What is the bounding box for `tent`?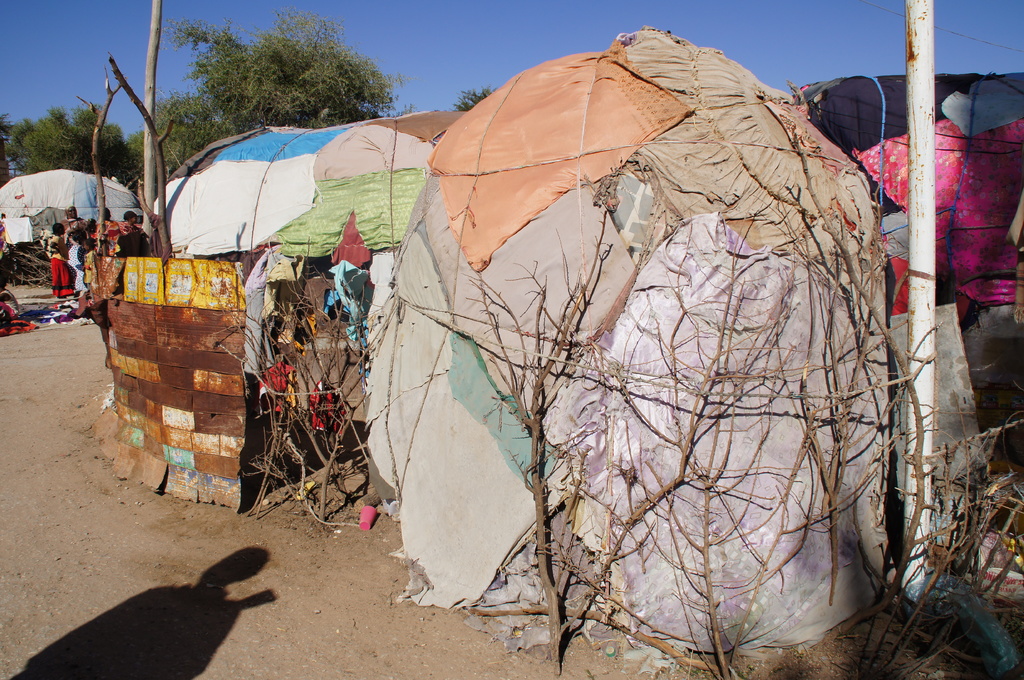
(1, 167, 136, 267).
